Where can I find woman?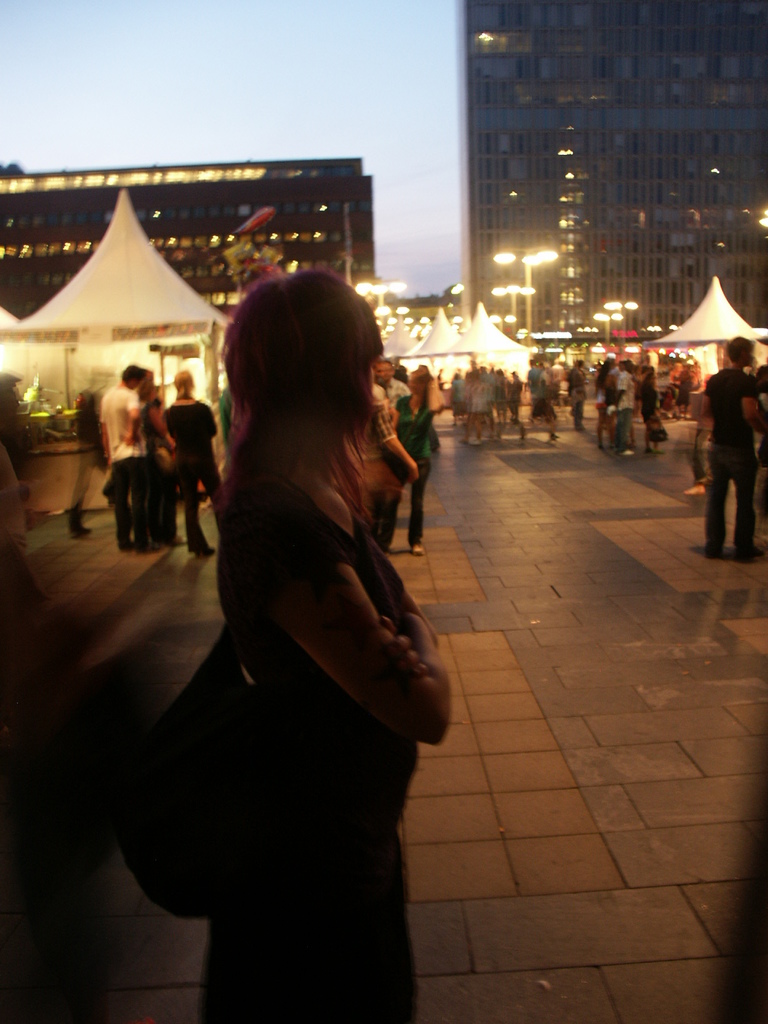
You can find it at [x1=593, y1=362, x2=612, y2=449].
